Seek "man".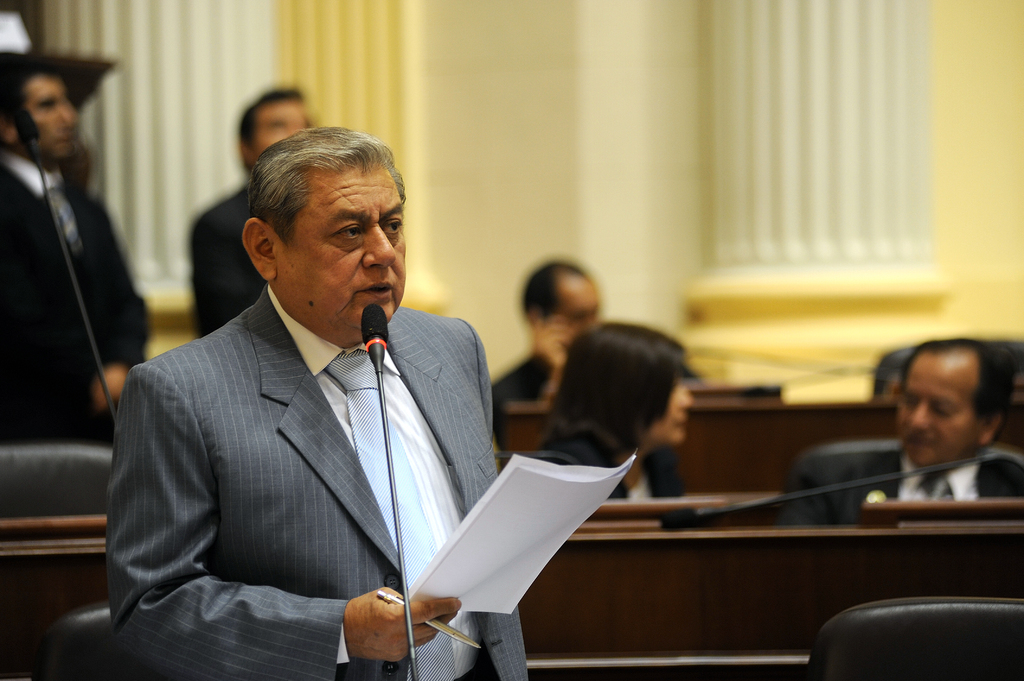
locate(774, 334, 1023, 532).
